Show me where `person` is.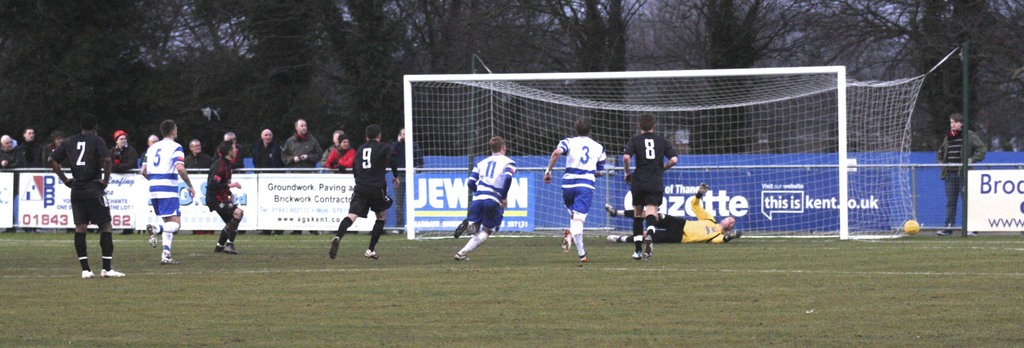
`person` is at [left=380, top=131, right=422, bottom=168].
